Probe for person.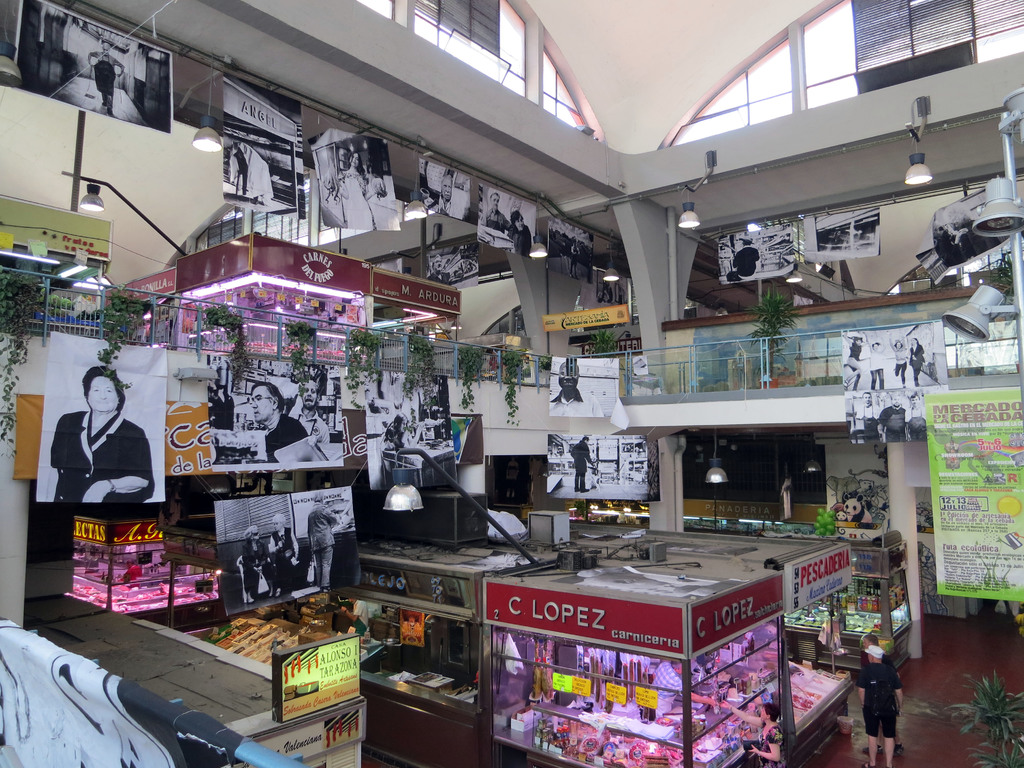
Probe result: (left=566, top=434, right=598, bottom=497).
